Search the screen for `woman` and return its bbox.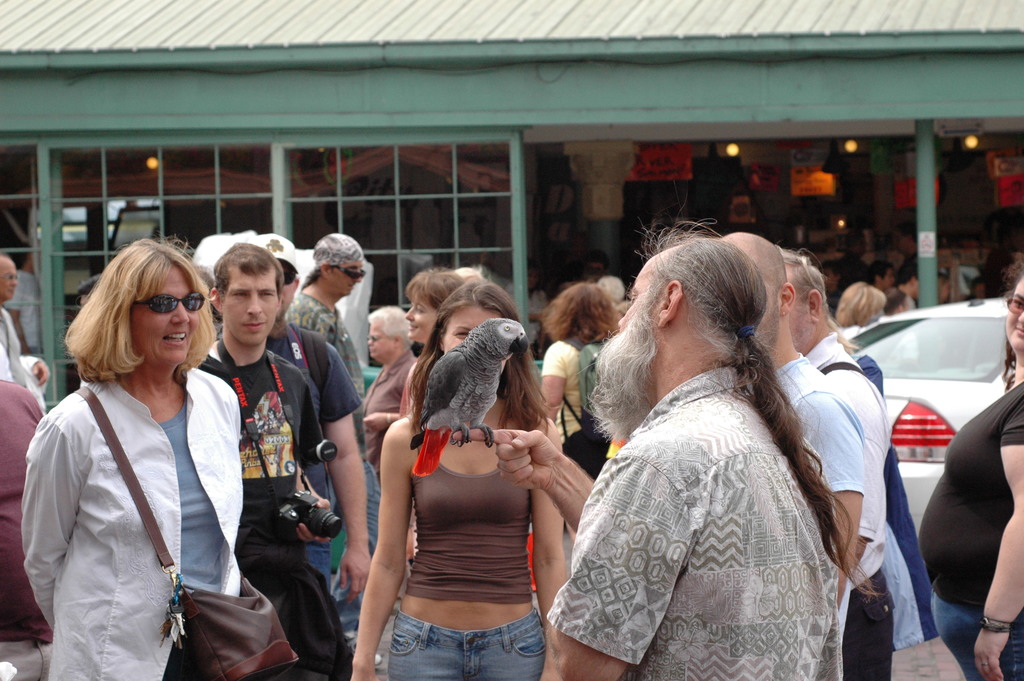
Found: Rect(910, 261, 1023, 680).
